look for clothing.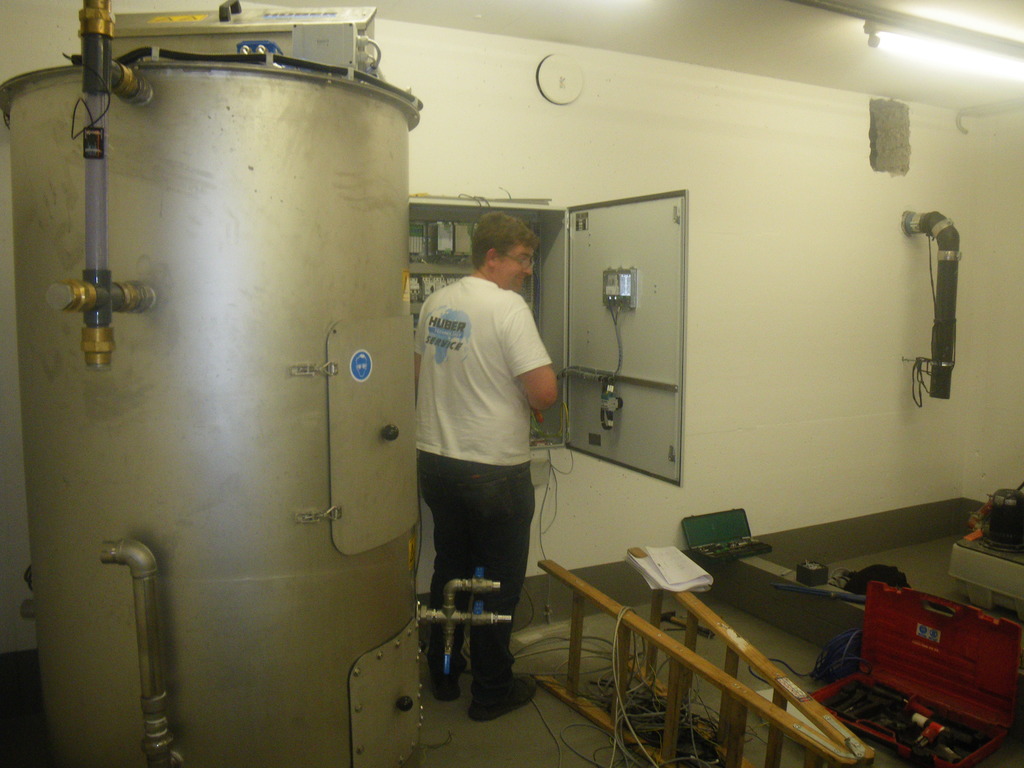
Found: select_region(405, 227, 555, 660).
